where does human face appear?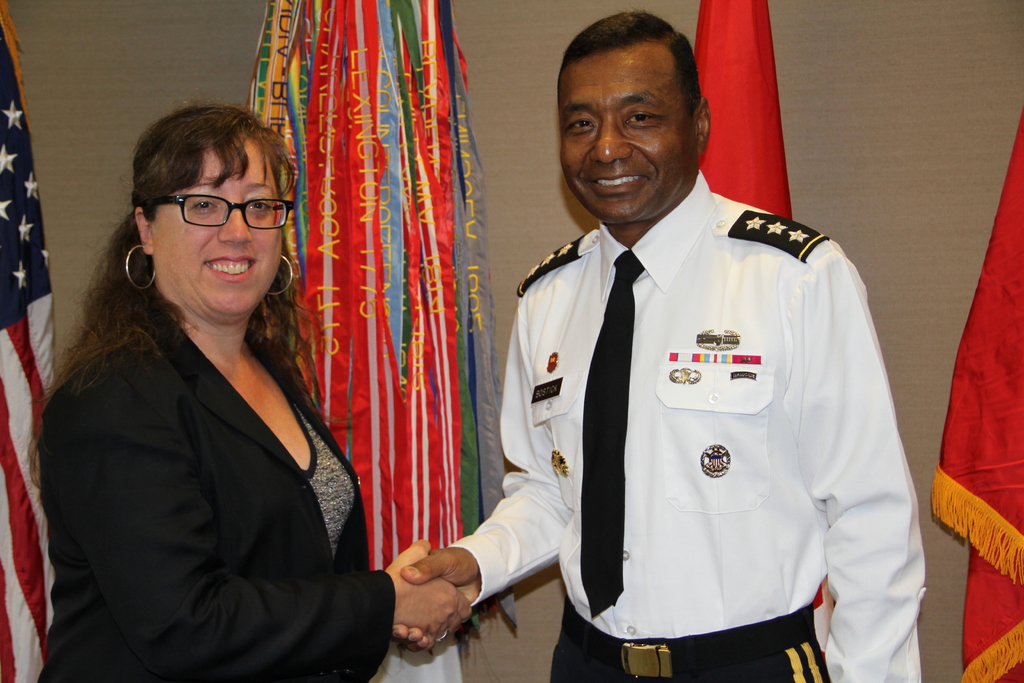
Appears at bbox=[146, 133, 284, 322].
